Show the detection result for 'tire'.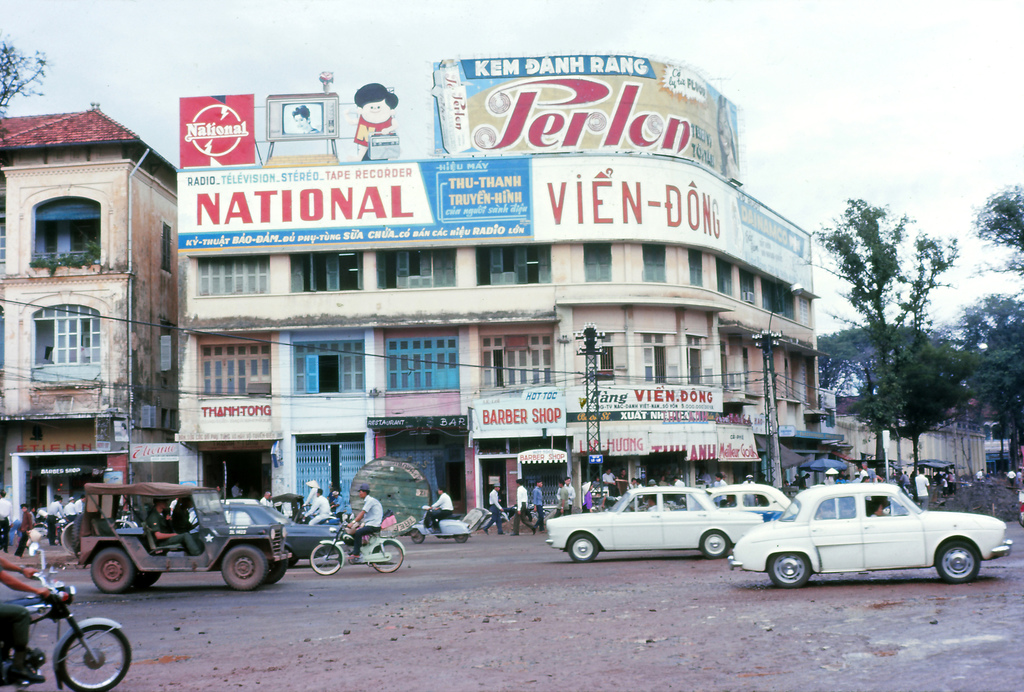
box(220, 544, 268, 590).
